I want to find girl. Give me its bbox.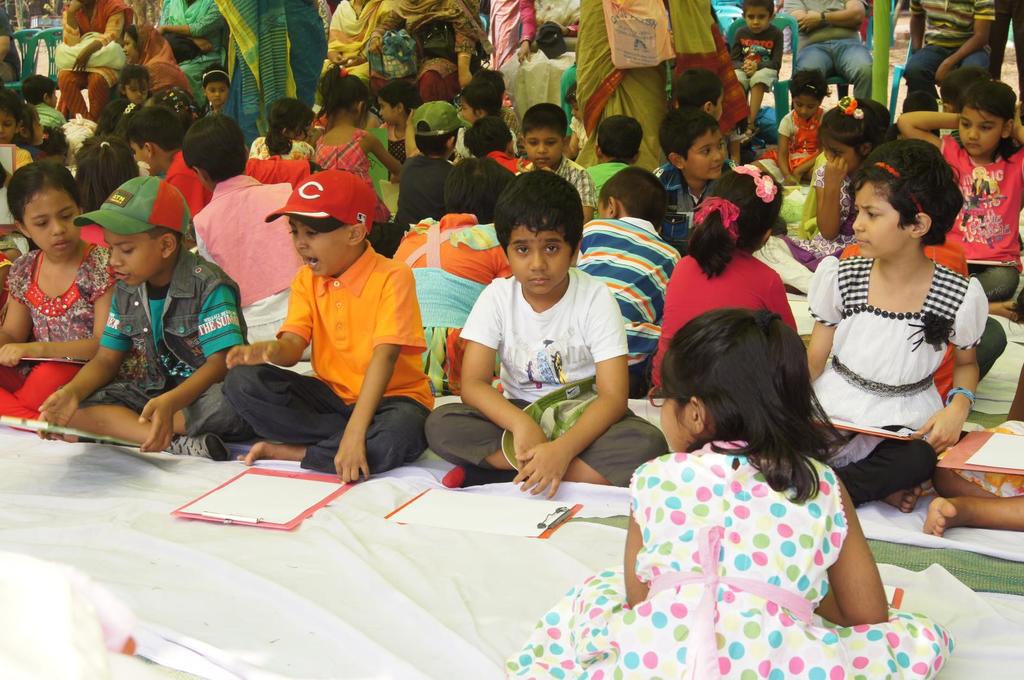
bbox=[895, 79, 1023, 298].
